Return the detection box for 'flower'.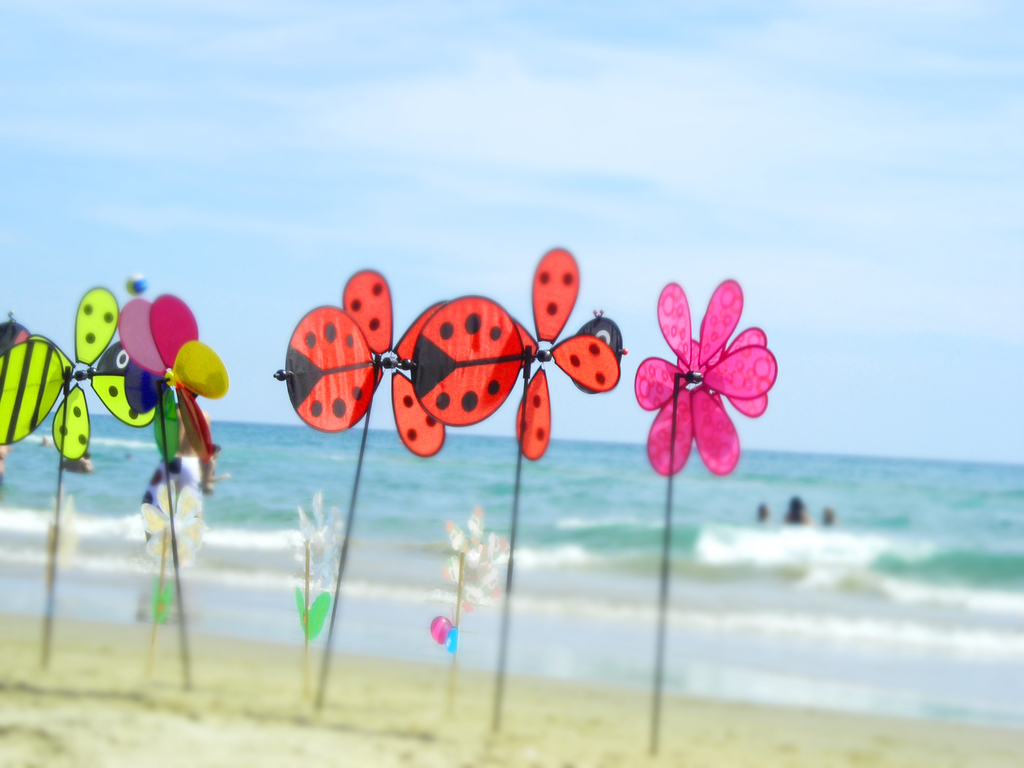
284, 267, 454, 468.
